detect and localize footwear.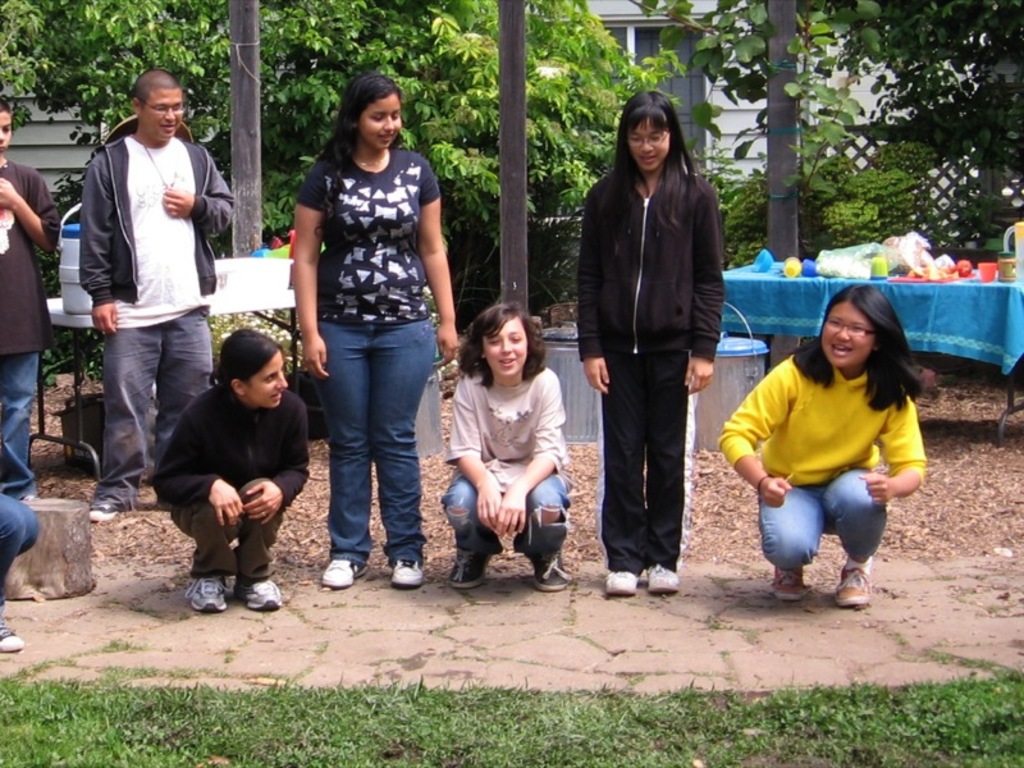
Localized at 449, 557, 485, 590.
